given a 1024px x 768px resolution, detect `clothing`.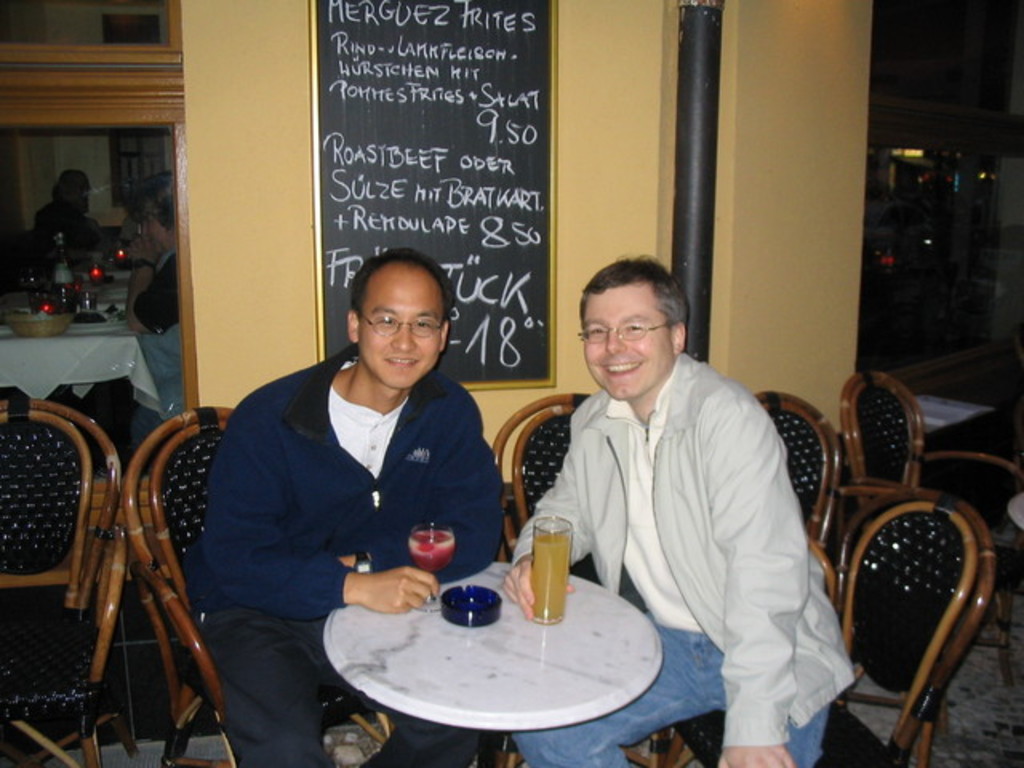
bbox(512, 355, 854, 766).
